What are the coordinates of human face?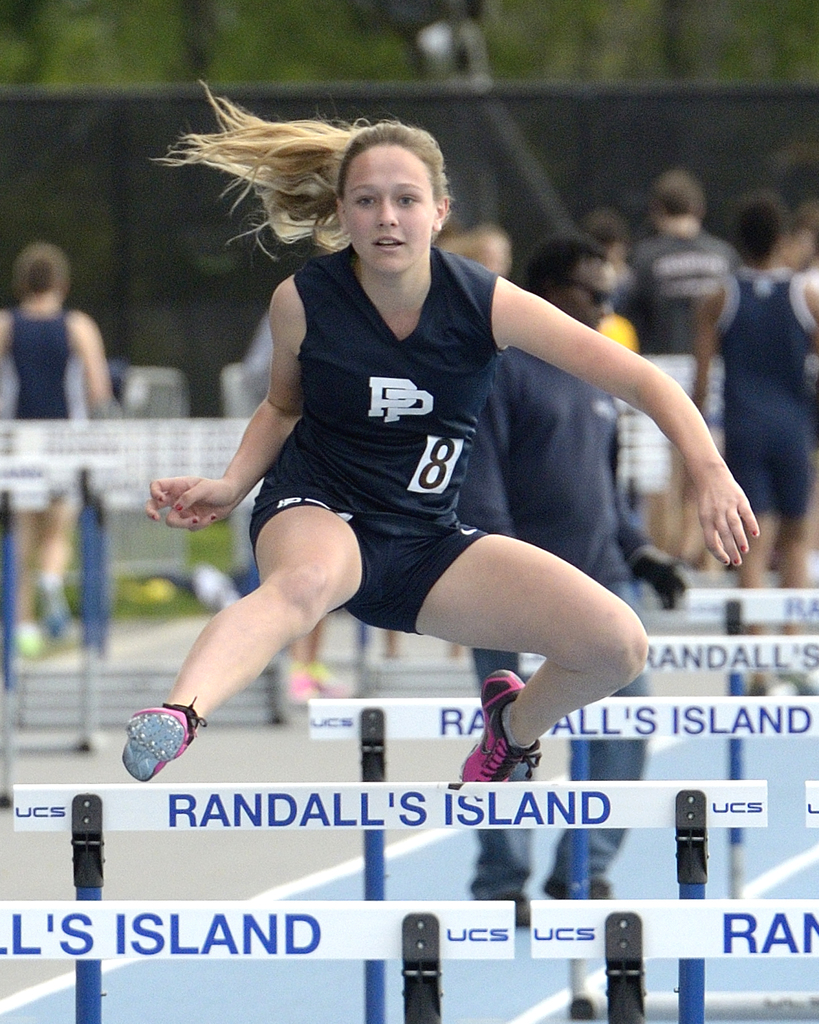
<region>558, 258, 612, 326</region>.
